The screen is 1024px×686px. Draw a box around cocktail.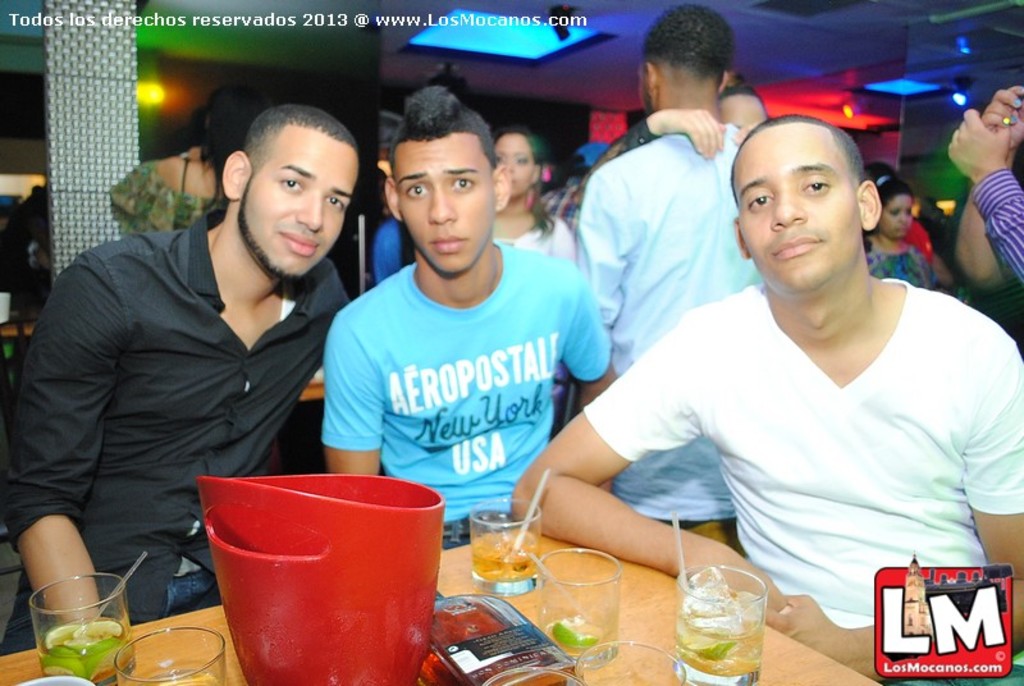
detection(470, 474, 544, 604).
